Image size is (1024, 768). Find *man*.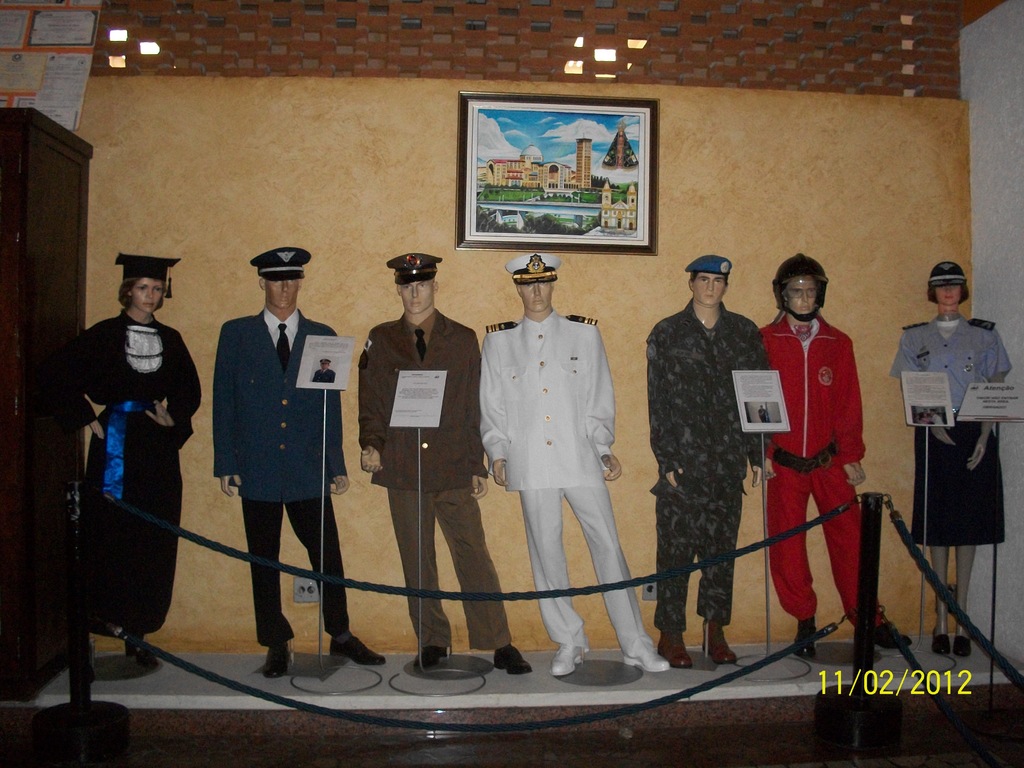
BBox(205, 250, 394, 678).
